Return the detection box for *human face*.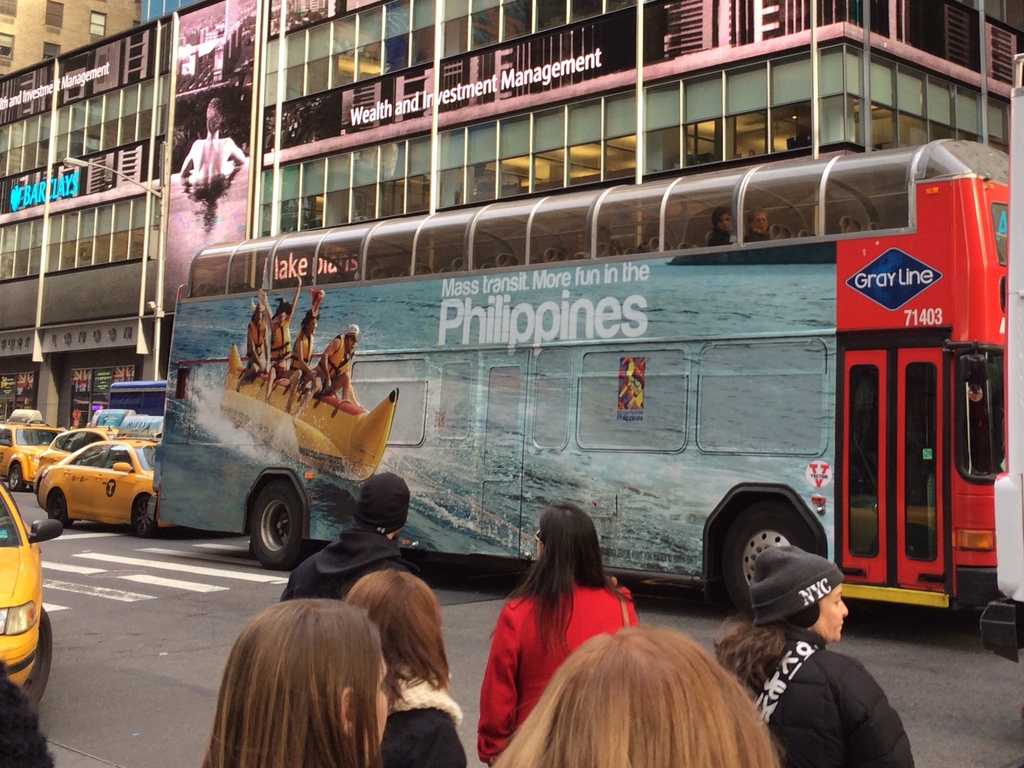
<region>813, 585, 853, 641</region>.
